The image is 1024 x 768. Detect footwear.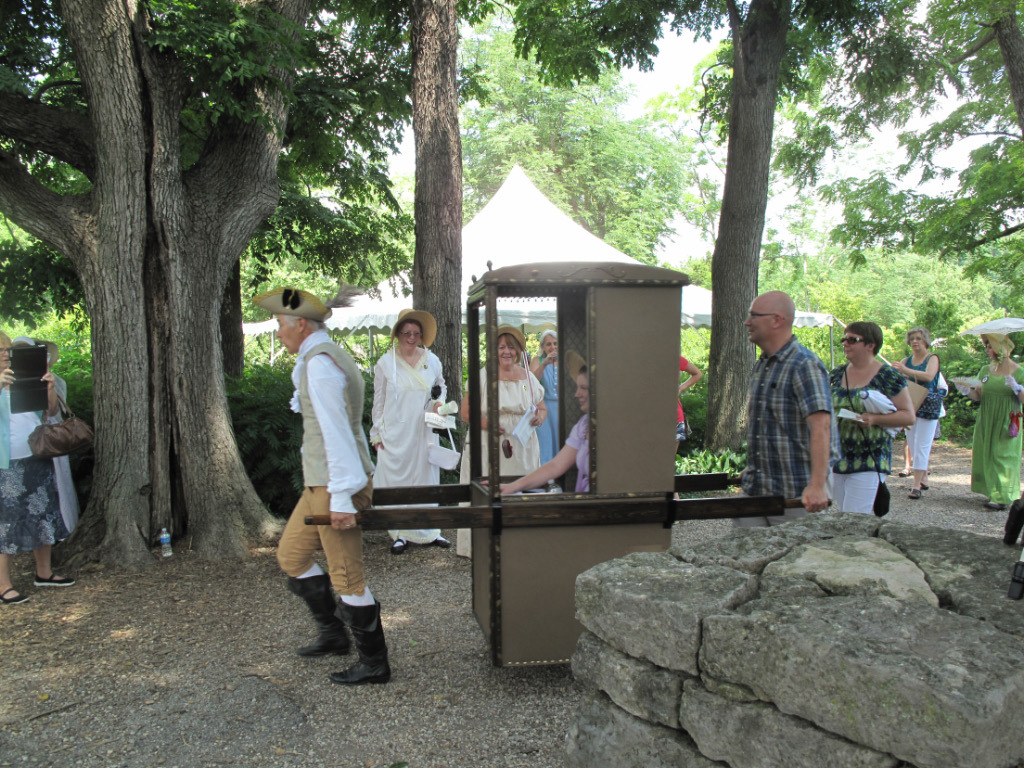
Detection: (left=432, top=535, right=451, bottom=546).
